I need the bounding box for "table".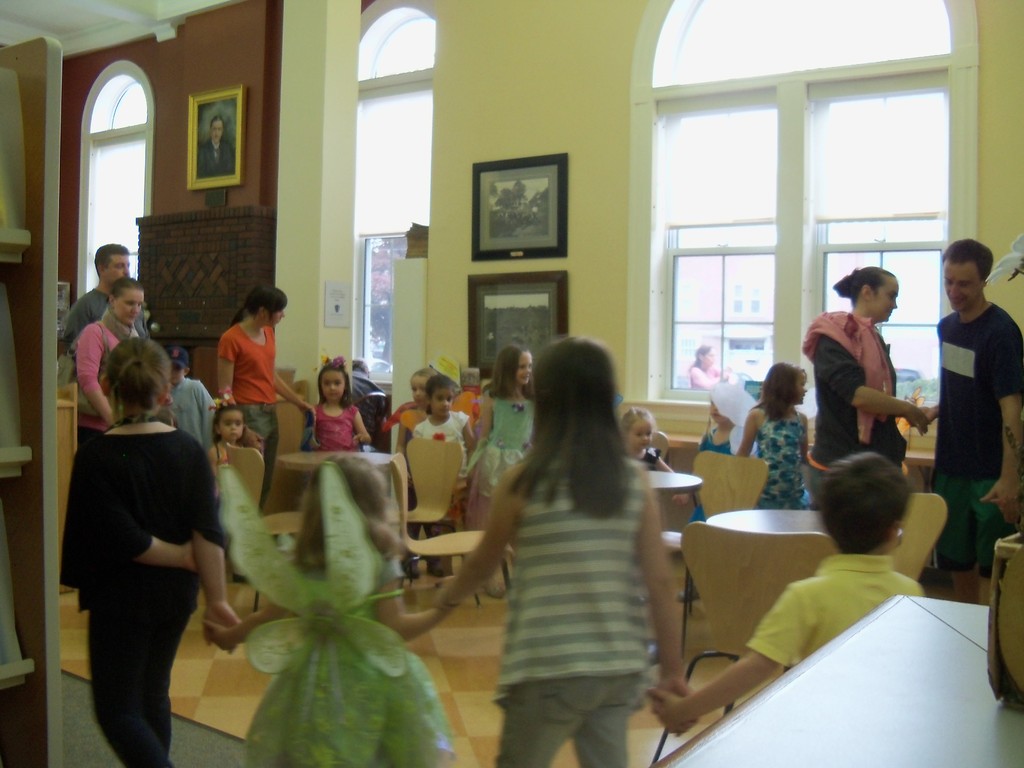
Here it is: bbox=[650, 470, 706, 494].
